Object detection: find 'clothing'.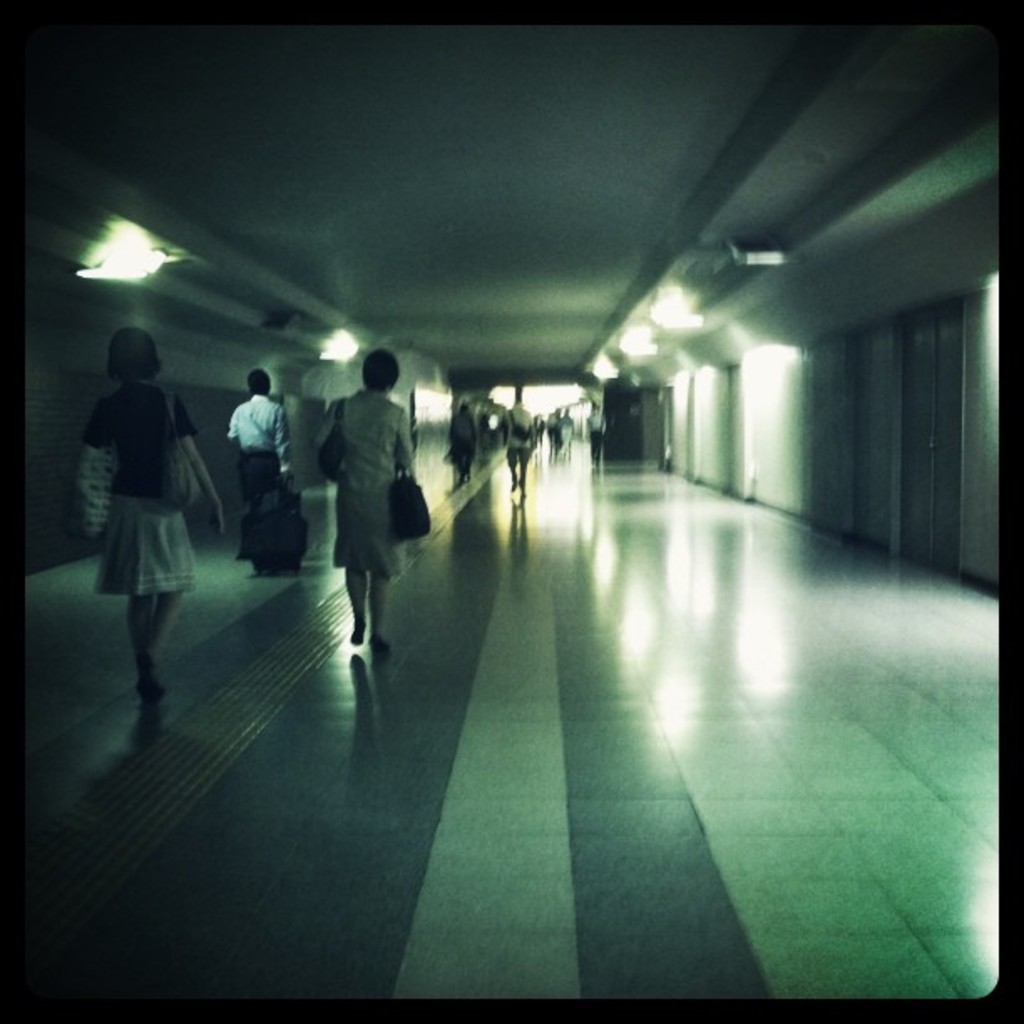
left=452, top=405, right=470, bottom=465.
